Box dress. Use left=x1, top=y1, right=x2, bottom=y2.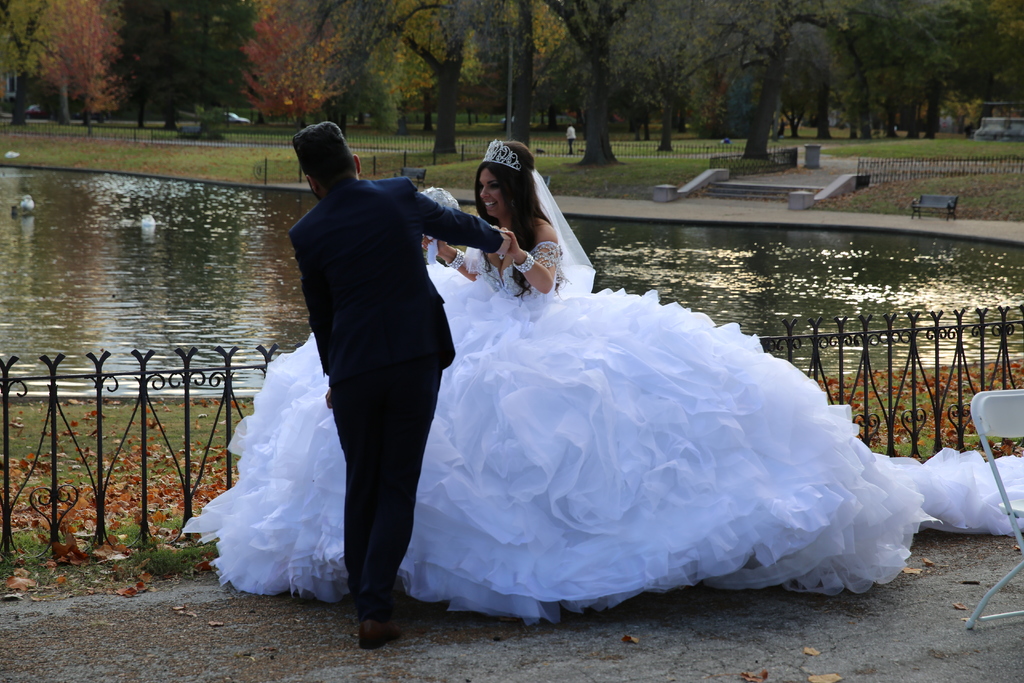
left=180, top=238, right=1023, bottom=627.
